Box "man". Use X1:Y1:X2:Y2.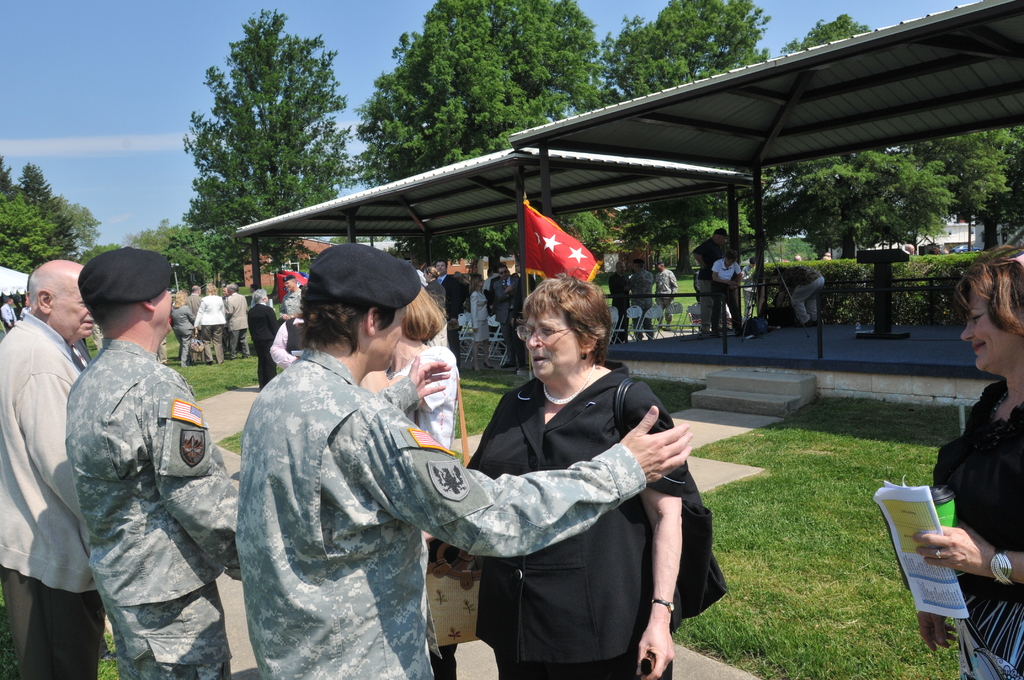
899:243:917:259.
